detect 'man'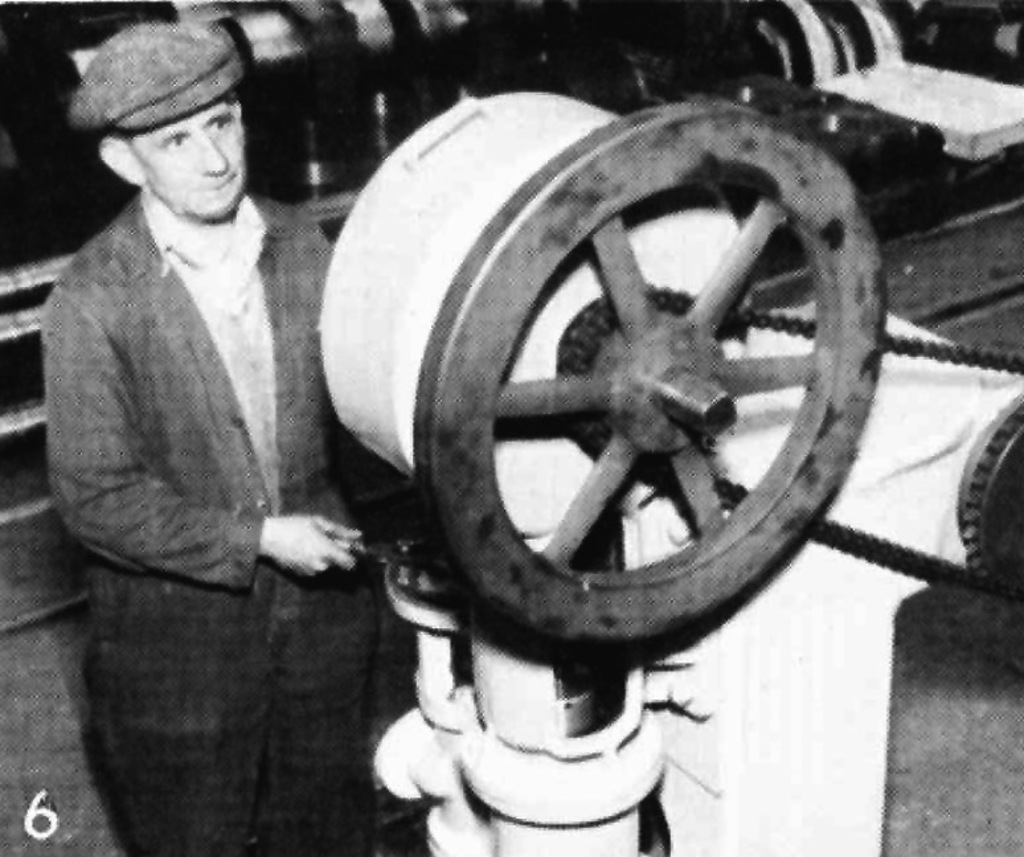
{"x1": 38, "y1": 15, "x2": 376, "y2": 829}
